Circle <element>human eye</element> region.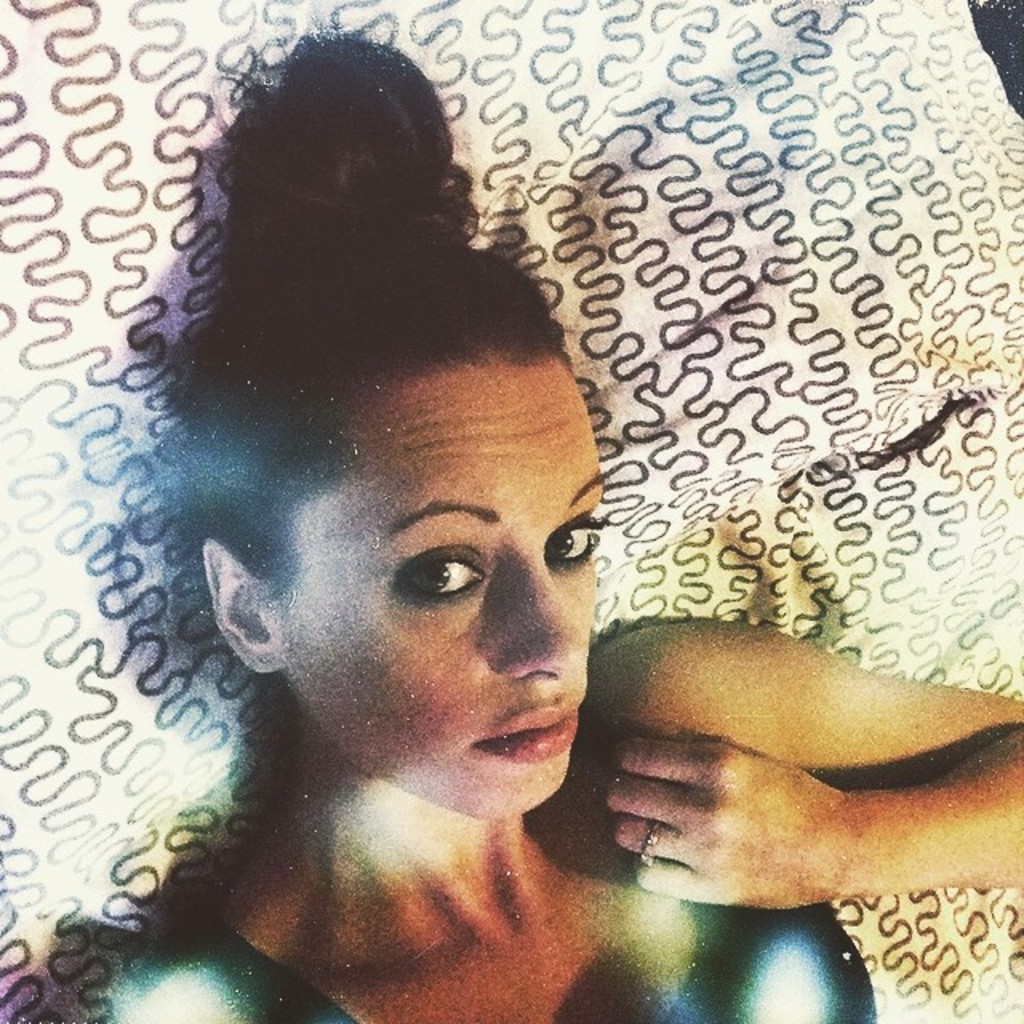
Region: bbox(549, 515, 606, 570).
